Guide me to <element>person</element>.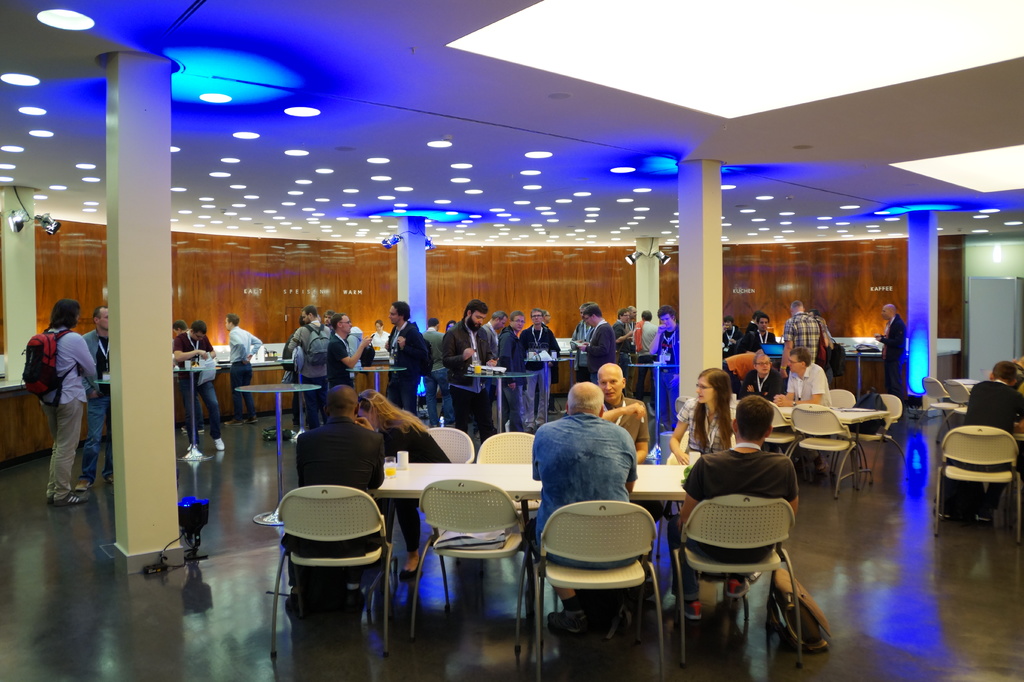
Guidance: BBox(276, 303, 374, 425).
